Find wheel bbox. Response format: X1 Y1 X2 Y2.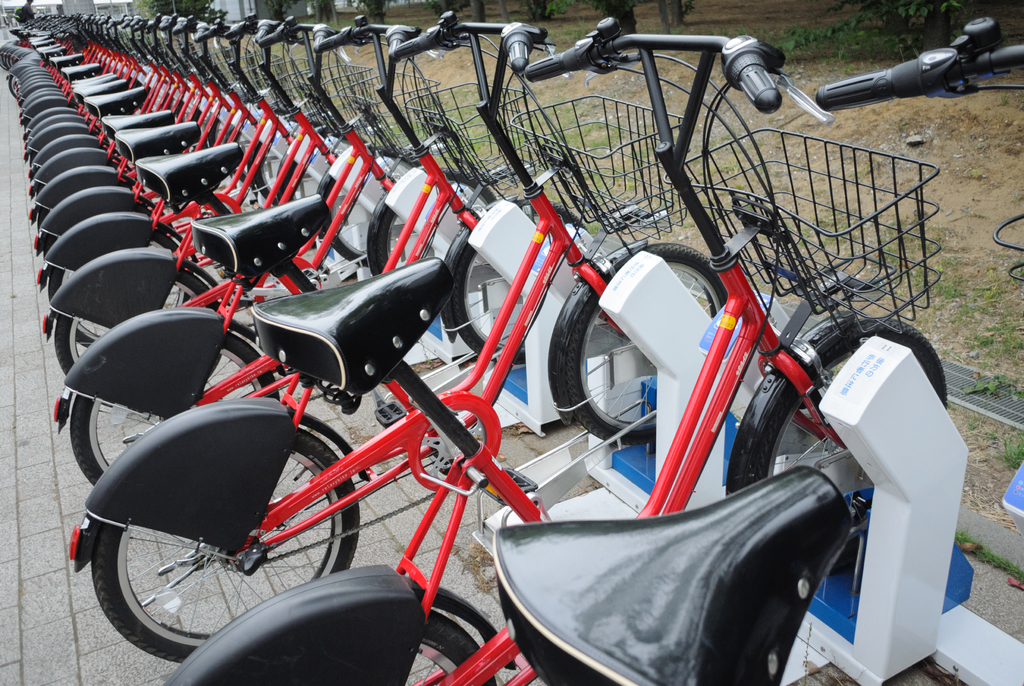
398 610 497 685.
